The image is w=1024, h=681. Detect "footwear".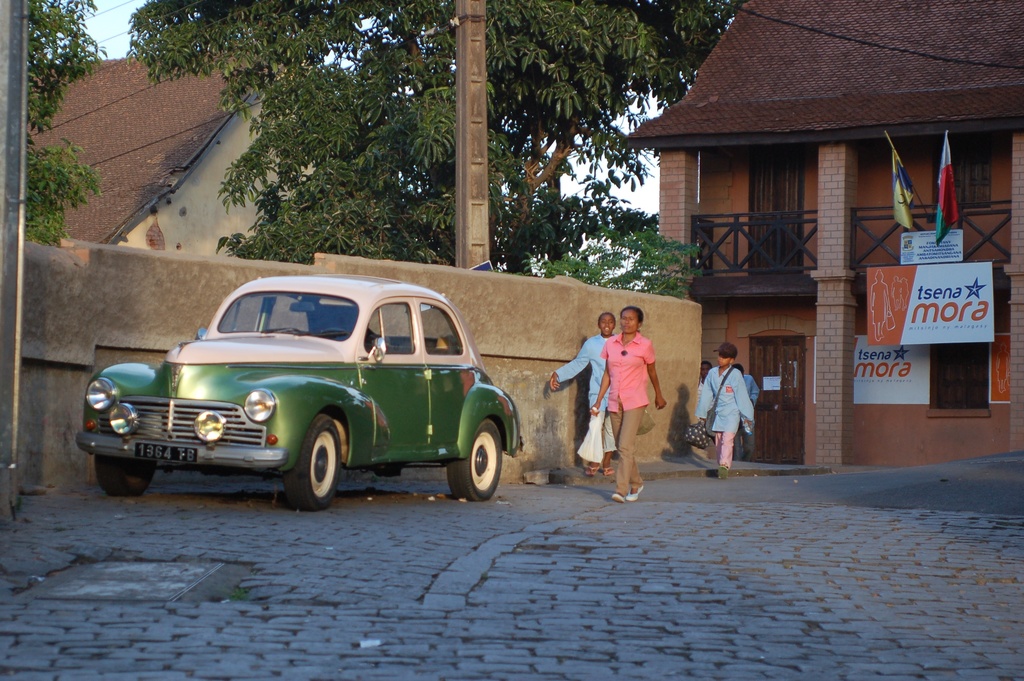
Detection: 599:464:615:477.
